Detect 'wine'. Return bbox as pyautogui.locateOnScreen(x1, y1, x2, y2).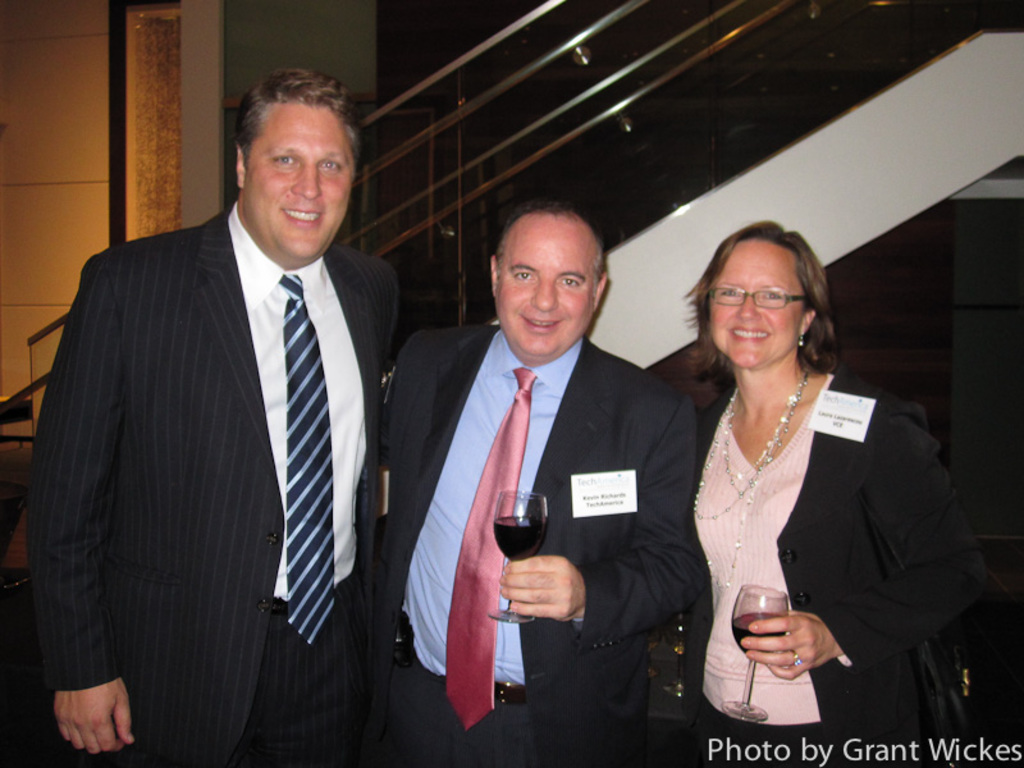
pyautogui.locateOnScreen(728, 613, 787, 657).
